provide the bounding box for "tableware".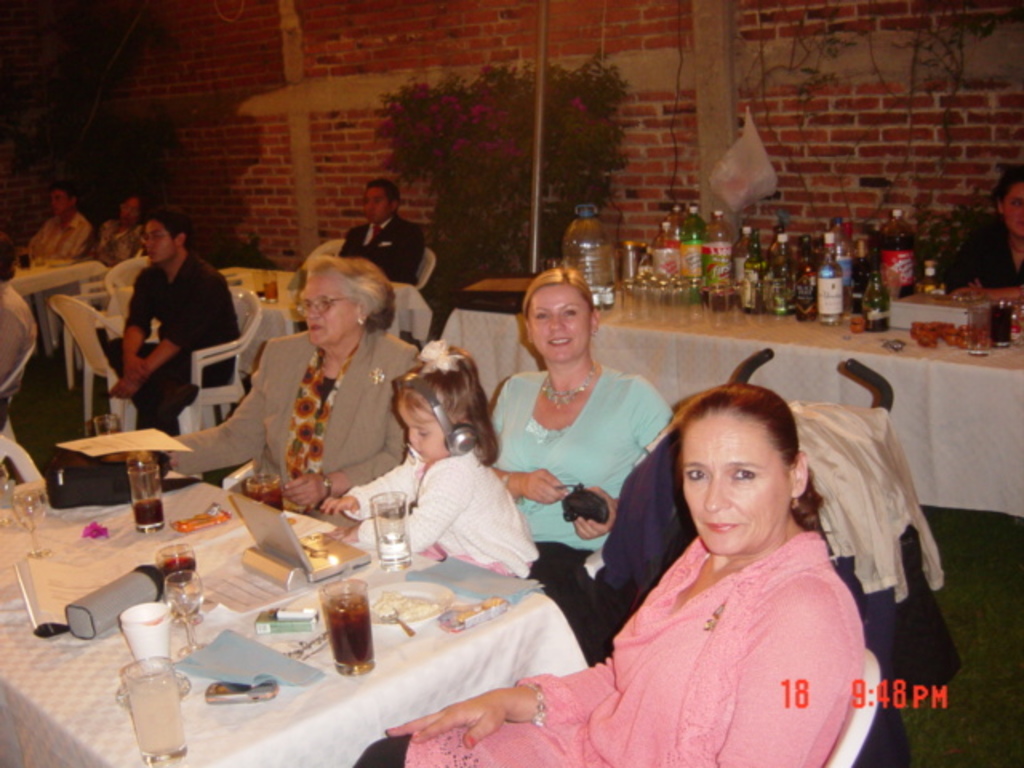
990, 298, 1014, 341.
